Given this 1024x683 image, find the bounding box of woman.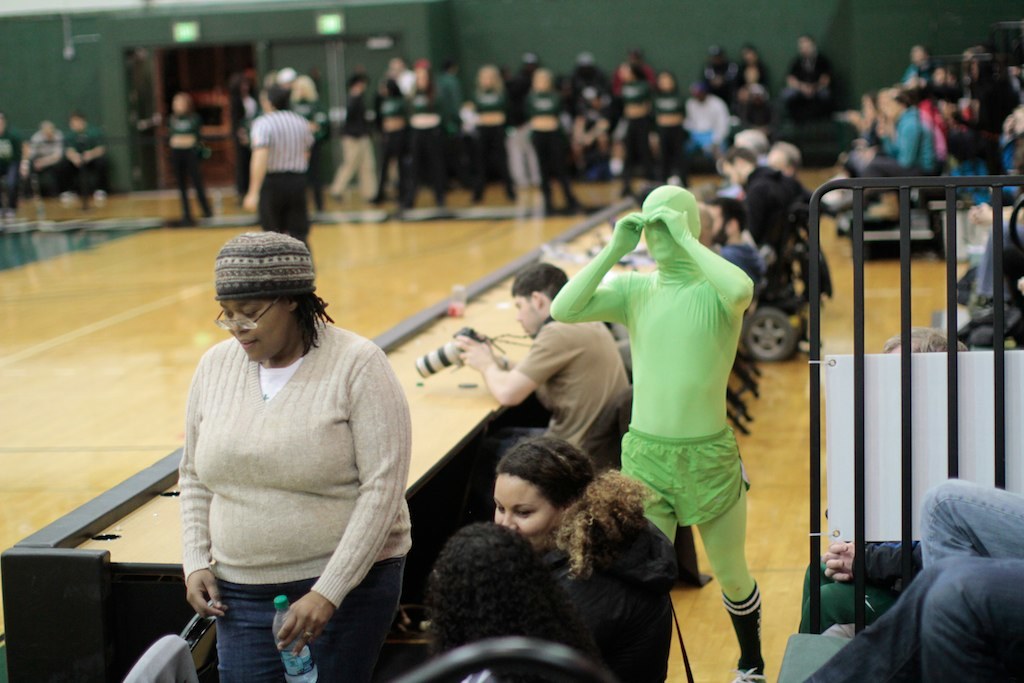
[397, 65, 445, 218].
